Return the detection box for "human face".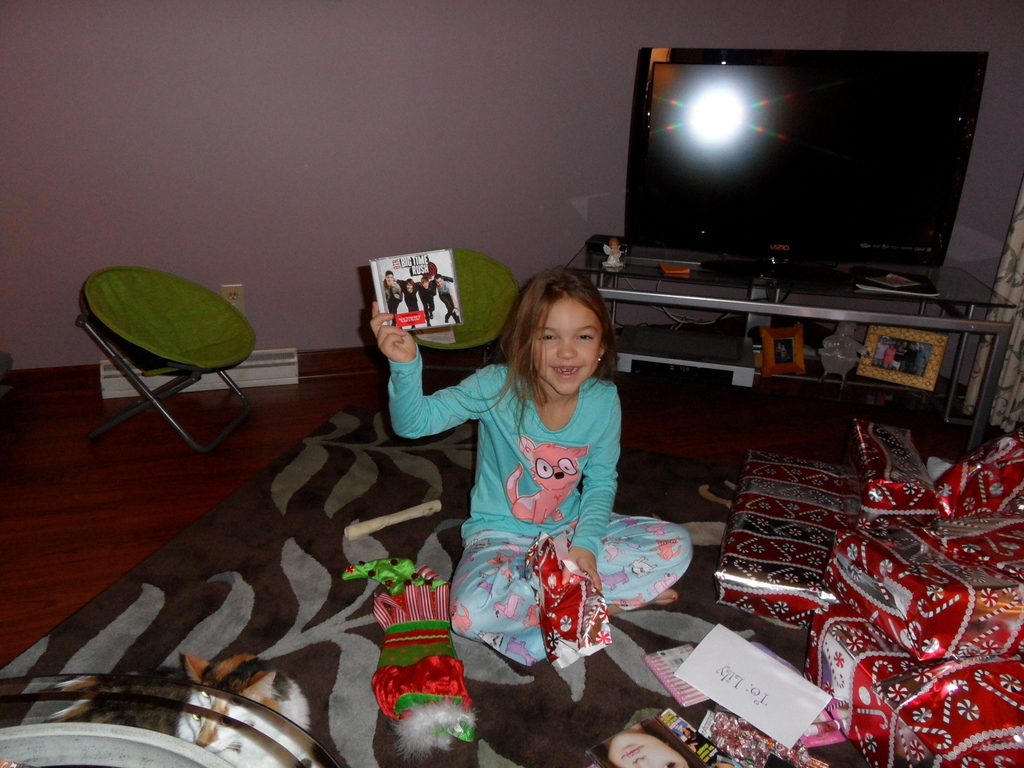
(531, 292, 602, 397).
